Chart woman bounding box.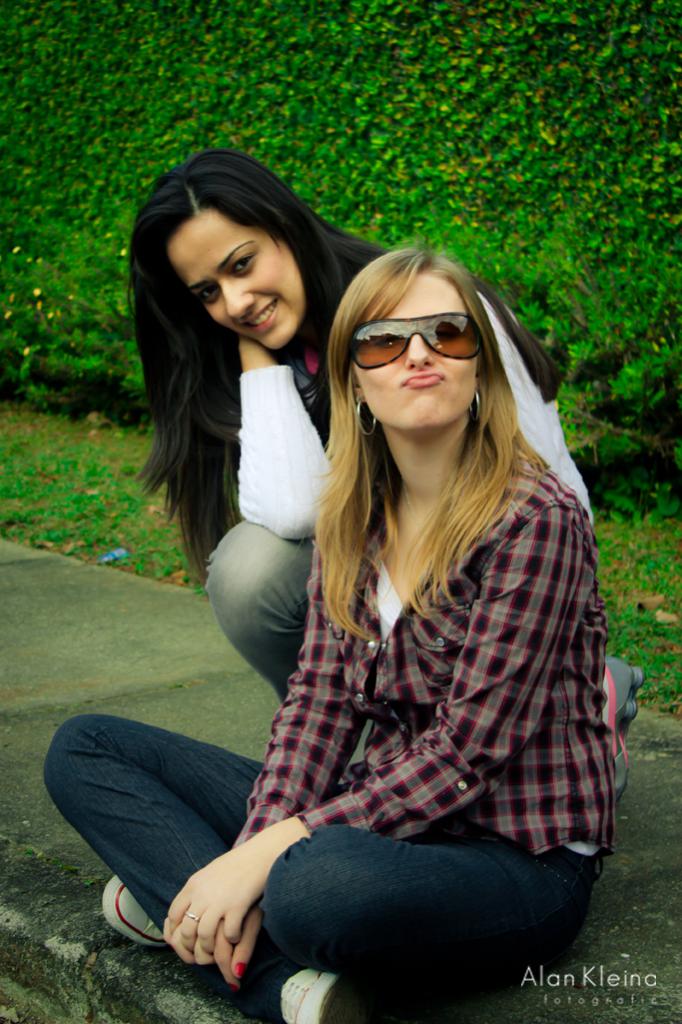
Charted: bbox=(32, 241, 616, 1023).
